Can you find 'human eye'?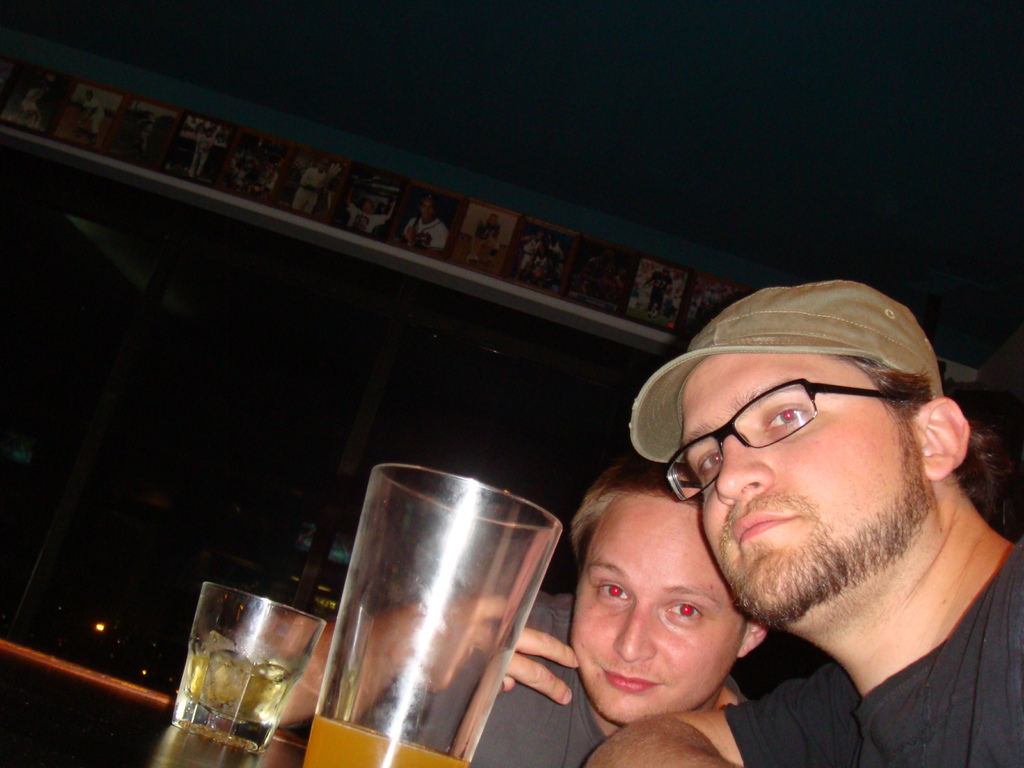
Yes, bounding box: bbox=[763, 402, 816, 434].
